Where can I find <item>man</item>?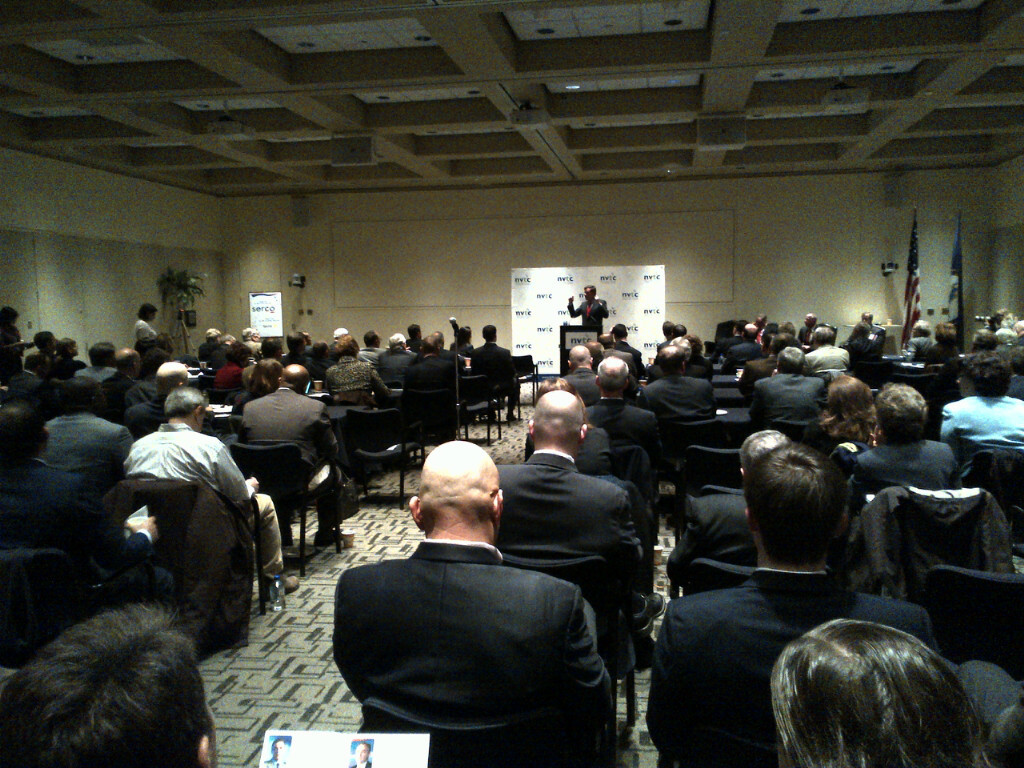
You can find it at bbox(489, 391, 671, 643).
